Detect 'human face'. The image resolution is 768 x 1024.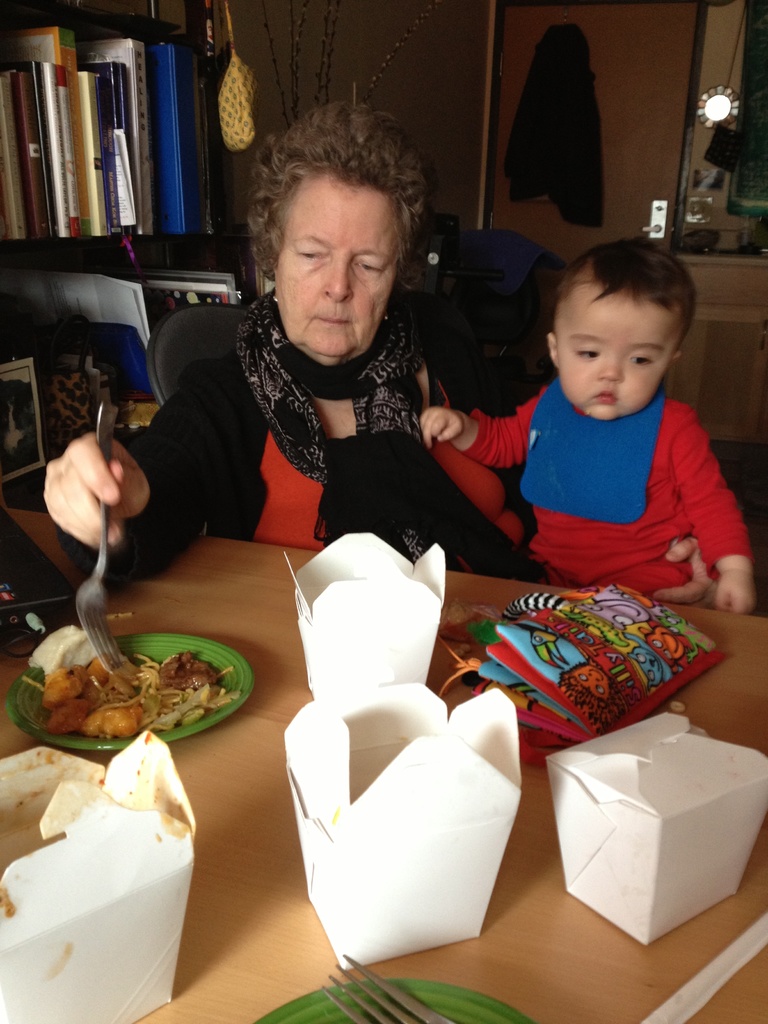
select_region(276, 176, 398, 358).
